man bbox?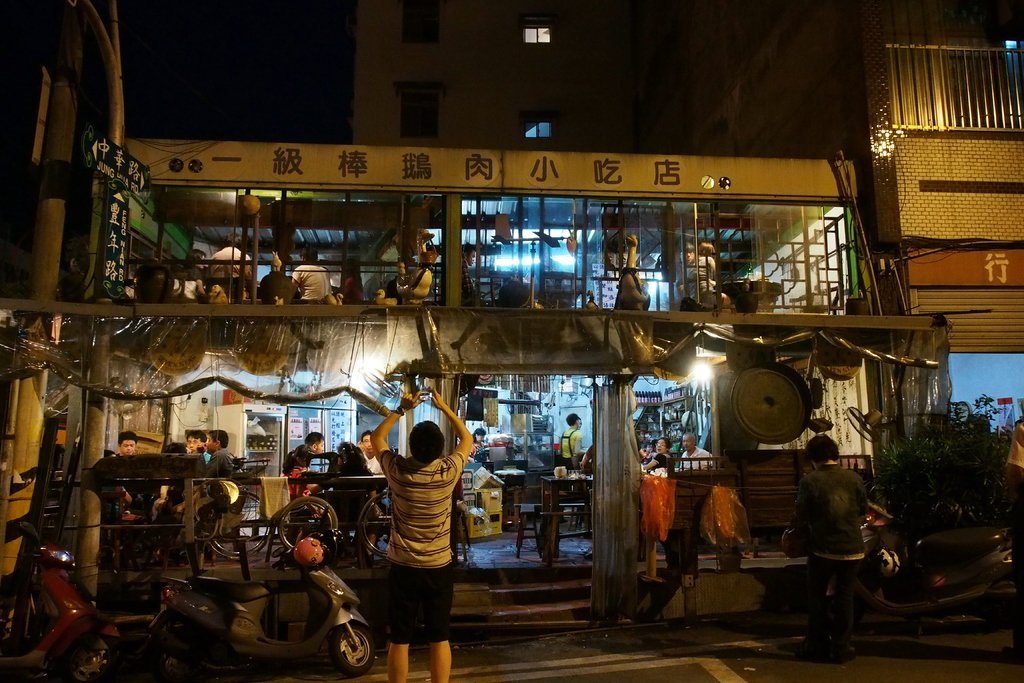
190/431/237/487
